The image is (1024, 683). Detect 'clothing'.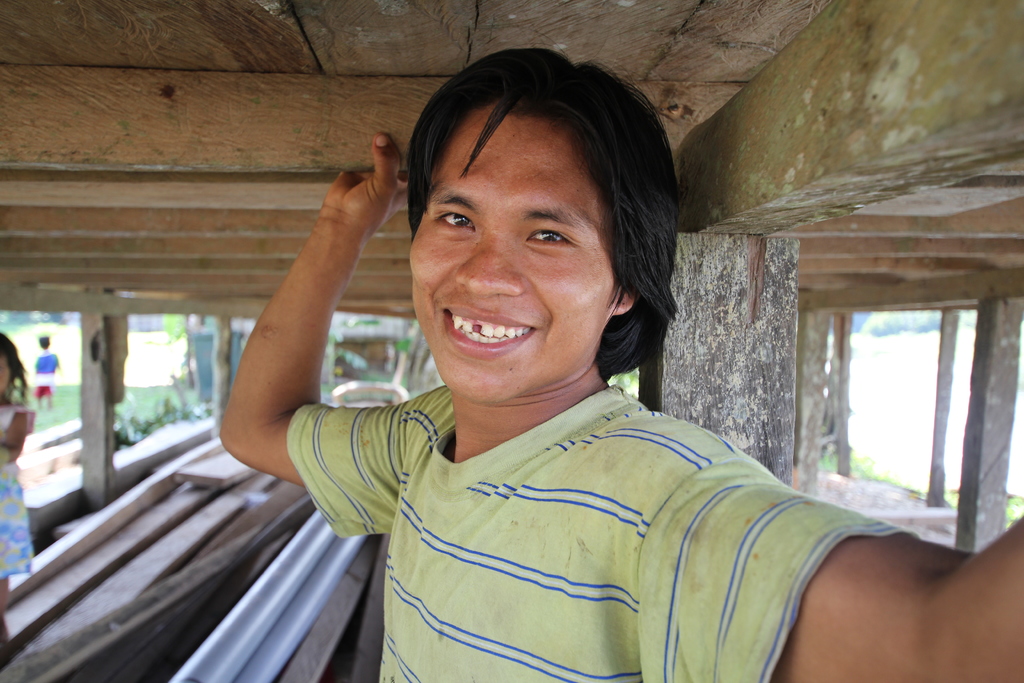
Detection: (32,348,57,404).
